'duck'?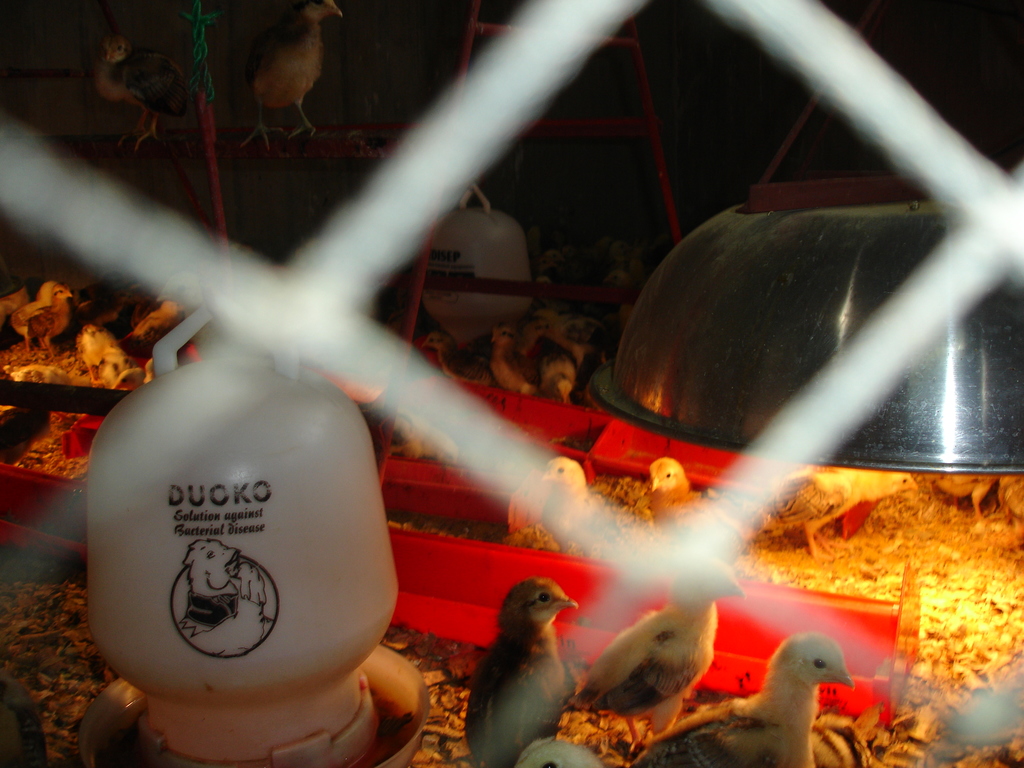
BBox(745, 454, 872, 561)
